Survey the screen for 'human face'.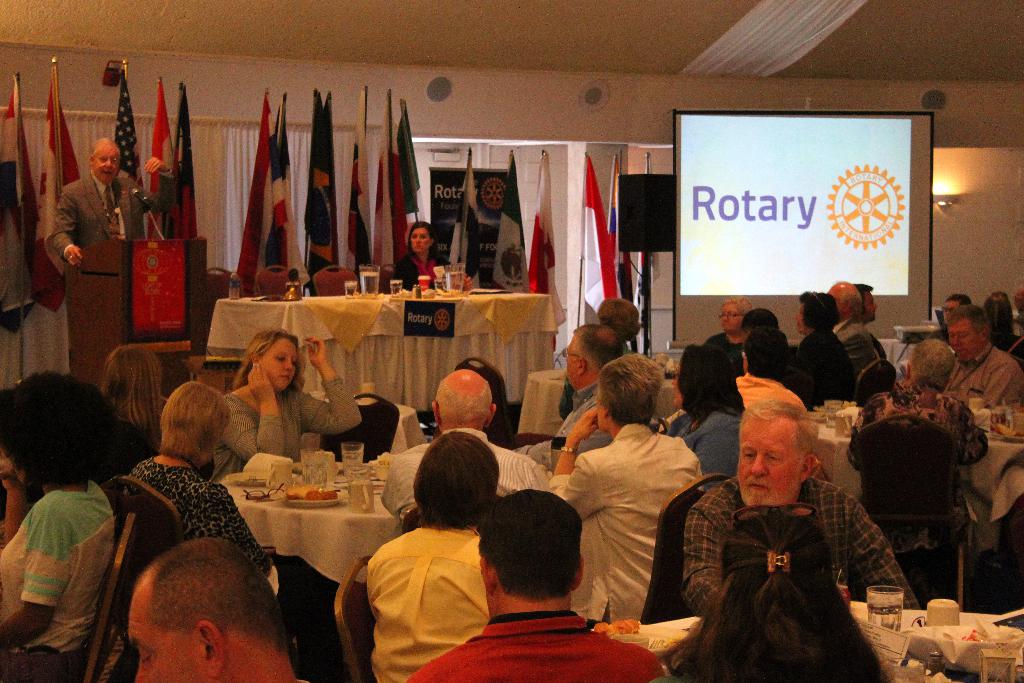
Survey found: {"left": 737, "top": 419, "right": 804, "bottom": 508}.
